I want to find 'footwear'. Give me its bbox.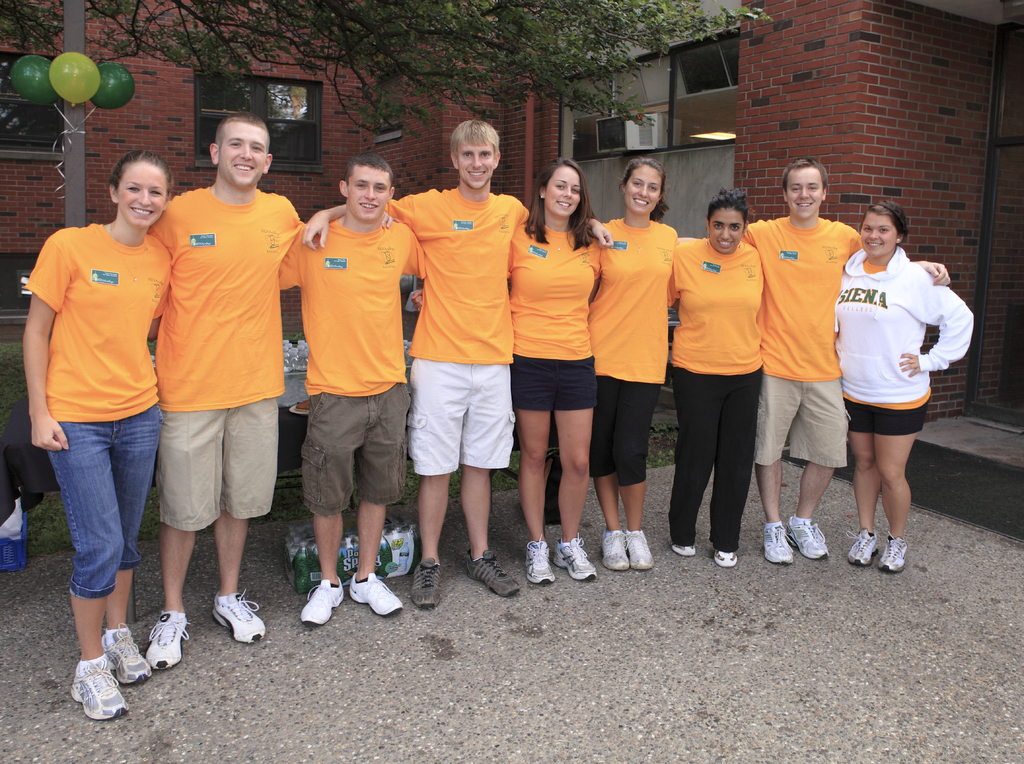
Rect(847, 529, 884, 570).
